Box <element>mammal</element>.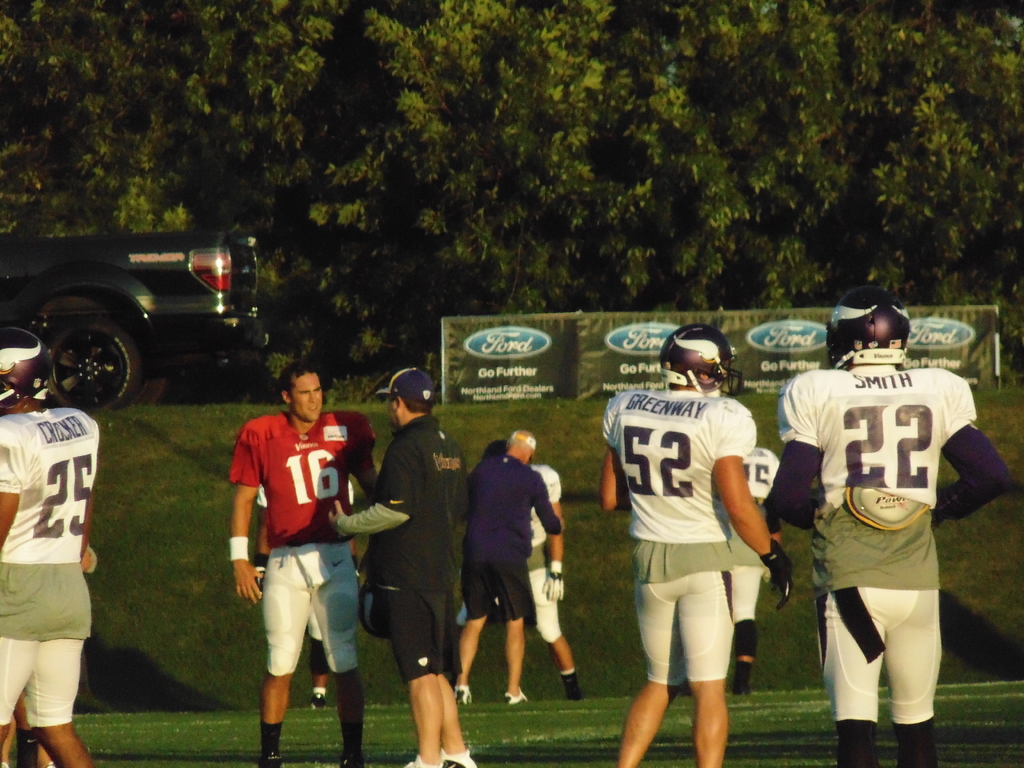
[x1=727, y1=446, x2=780, y2=689].
